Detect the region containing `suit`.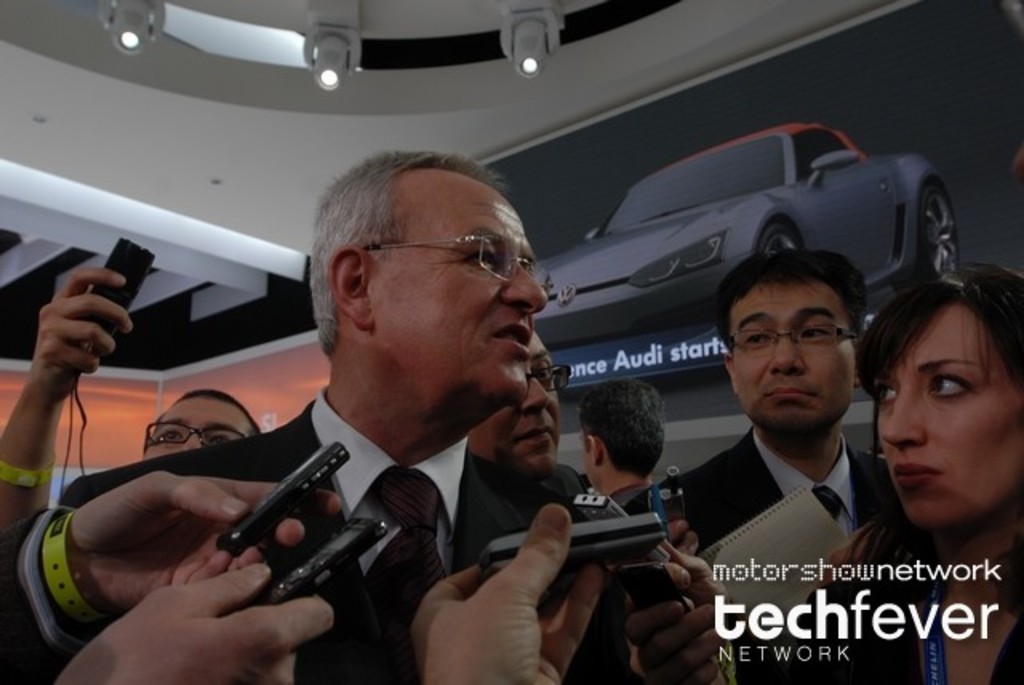
bbox=[56, 386, 624, 683].
